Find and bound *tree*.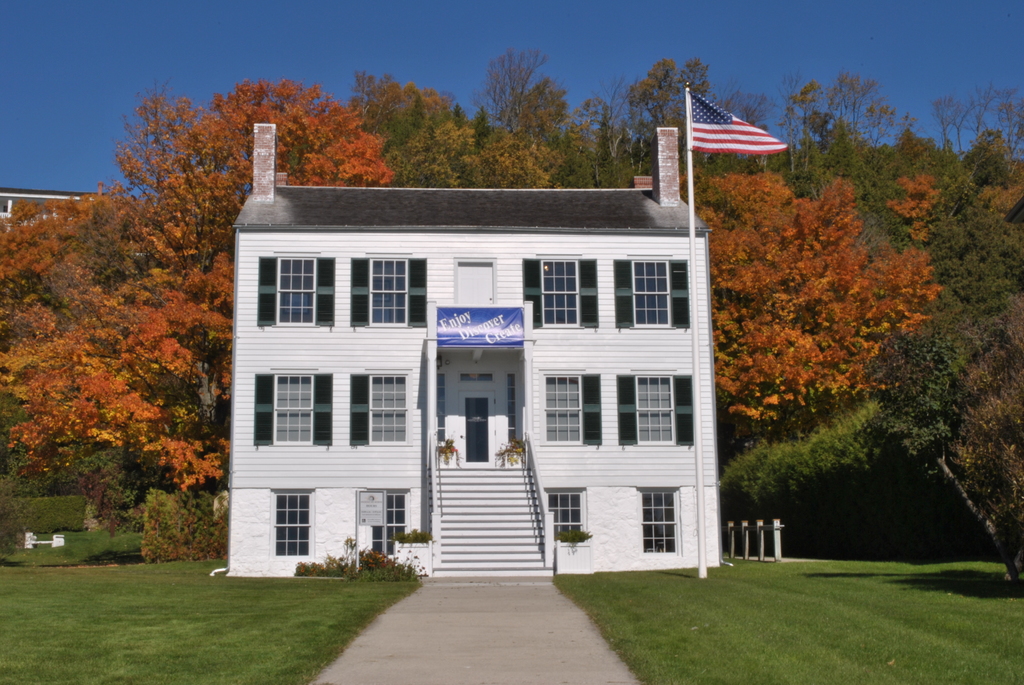
Bound: rect(0, 82, 394, 492).
